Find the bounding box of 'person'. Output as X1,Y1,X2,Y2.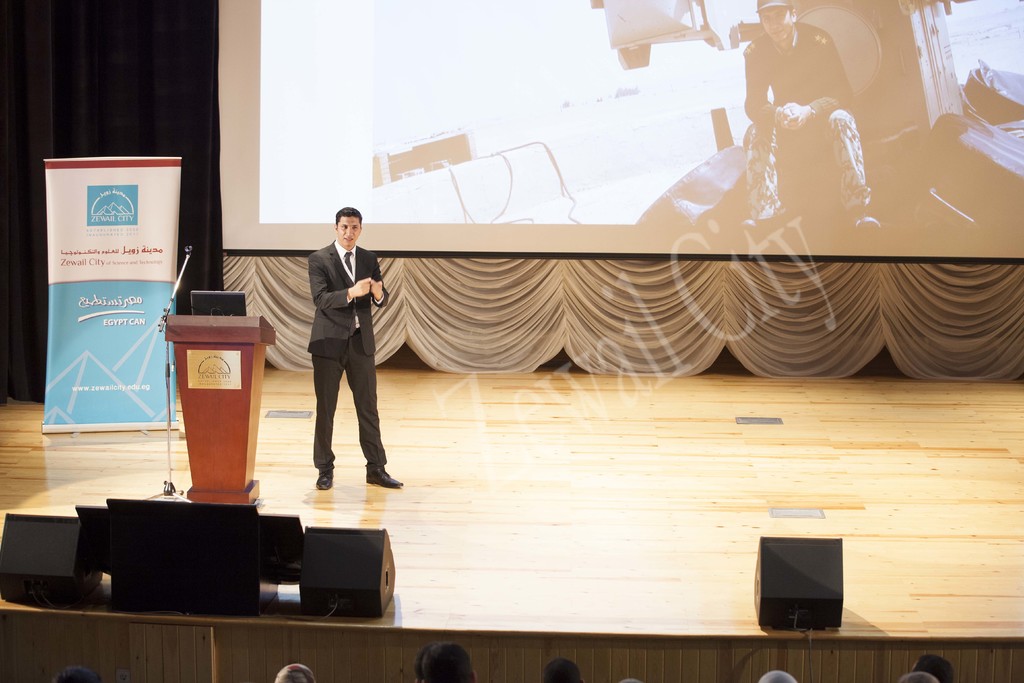
417,644,478,682.
